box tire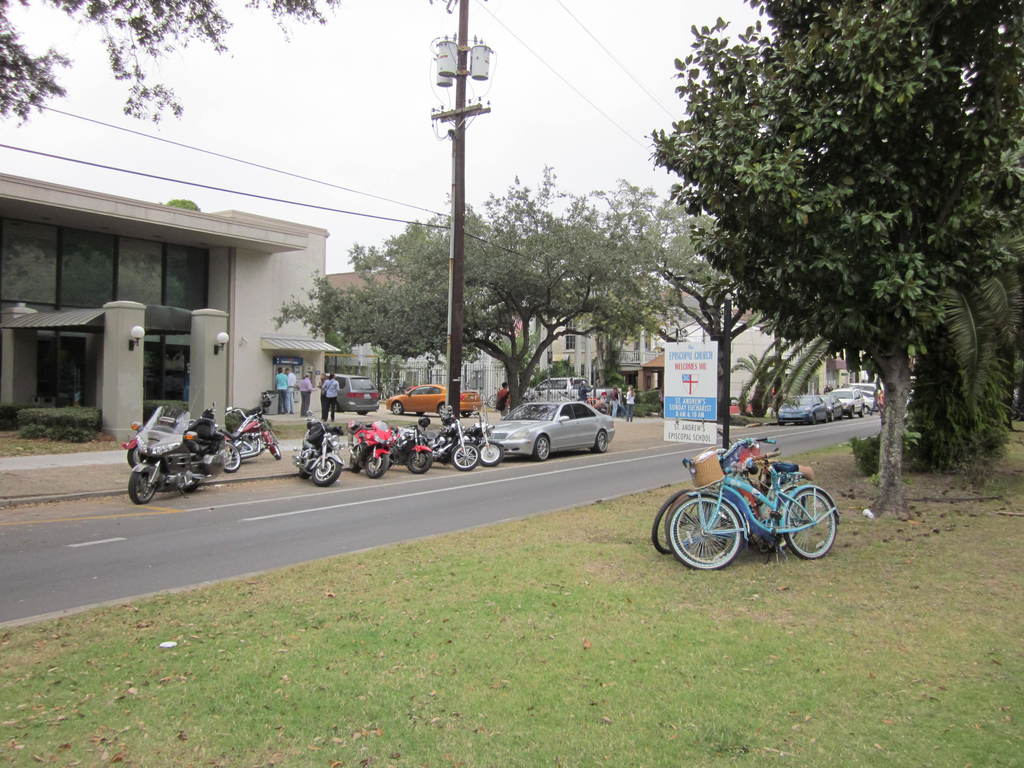
596, 428, 612, 452
